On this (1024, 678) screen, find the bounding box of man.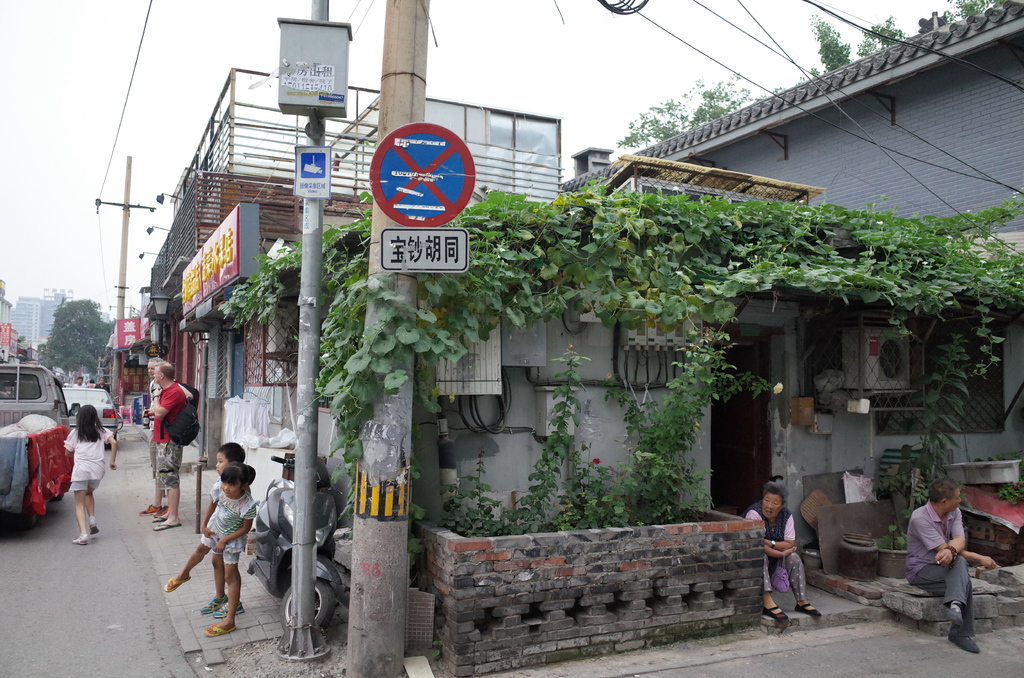
Bounding box: 907, 488, 991, 647.
